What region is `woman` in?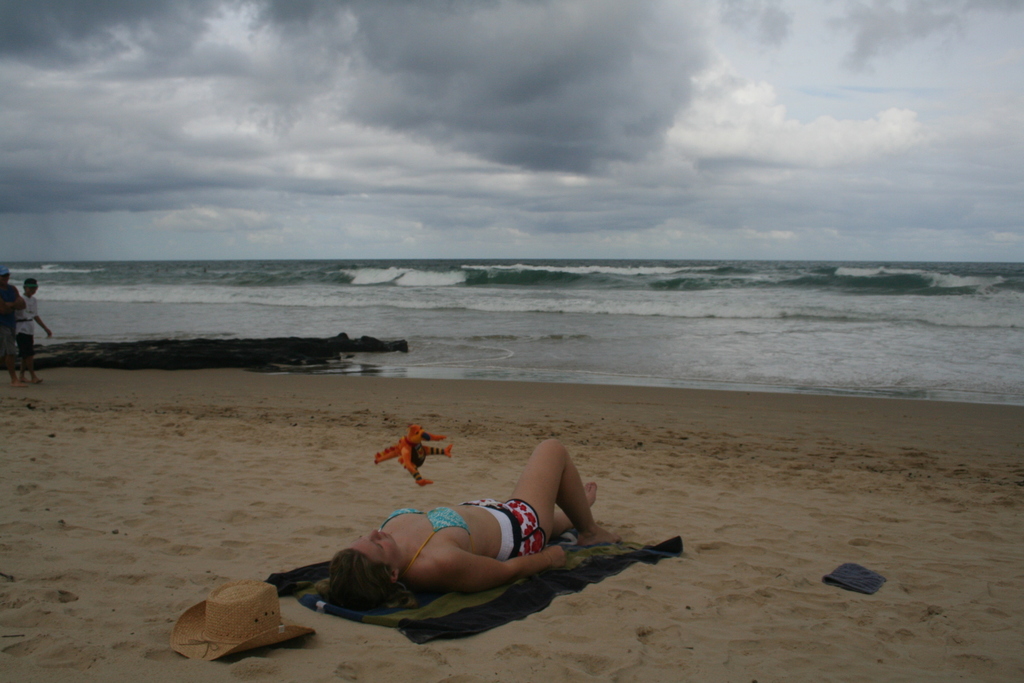
rect(328, 441, 643, 579).
